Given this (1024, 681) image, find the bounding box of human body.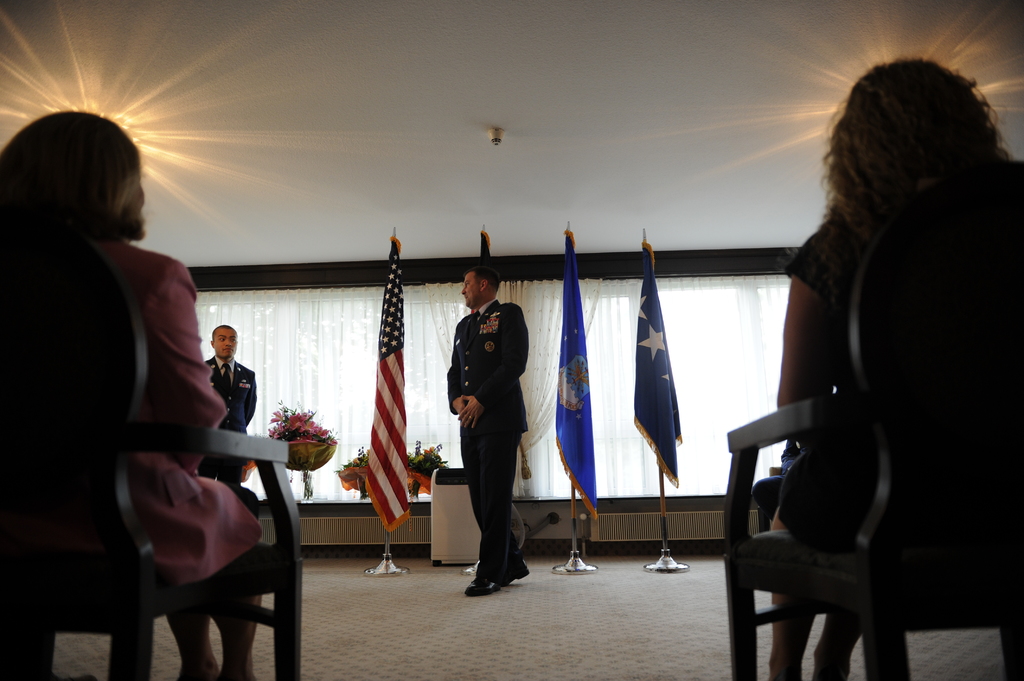
0:235:261:680.
